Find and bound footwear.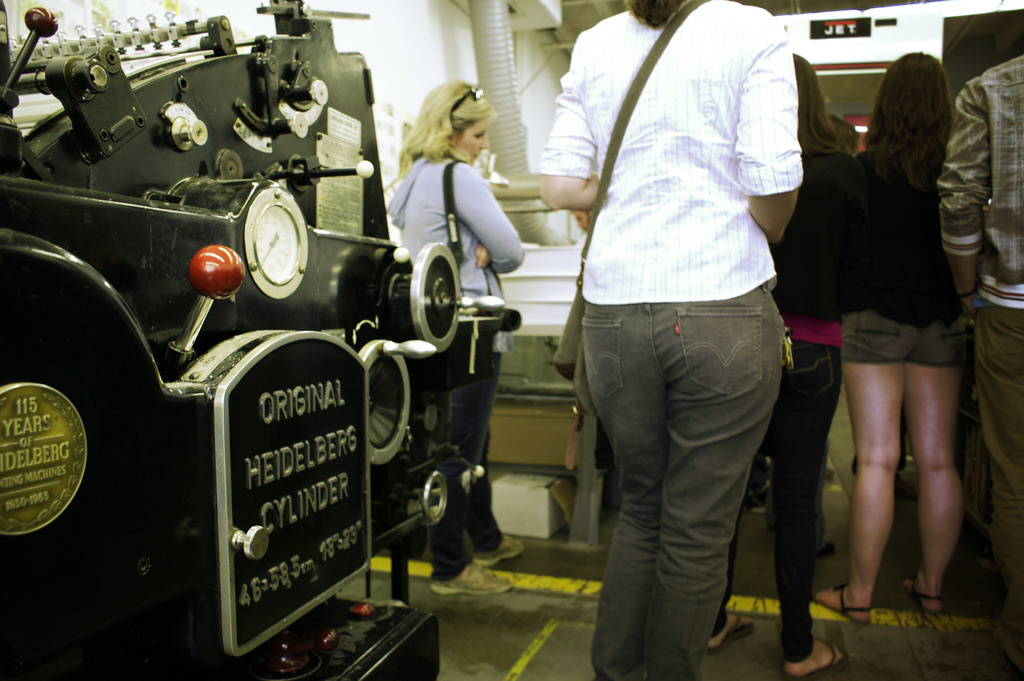
Bound: (424, 566, 515, 596).
